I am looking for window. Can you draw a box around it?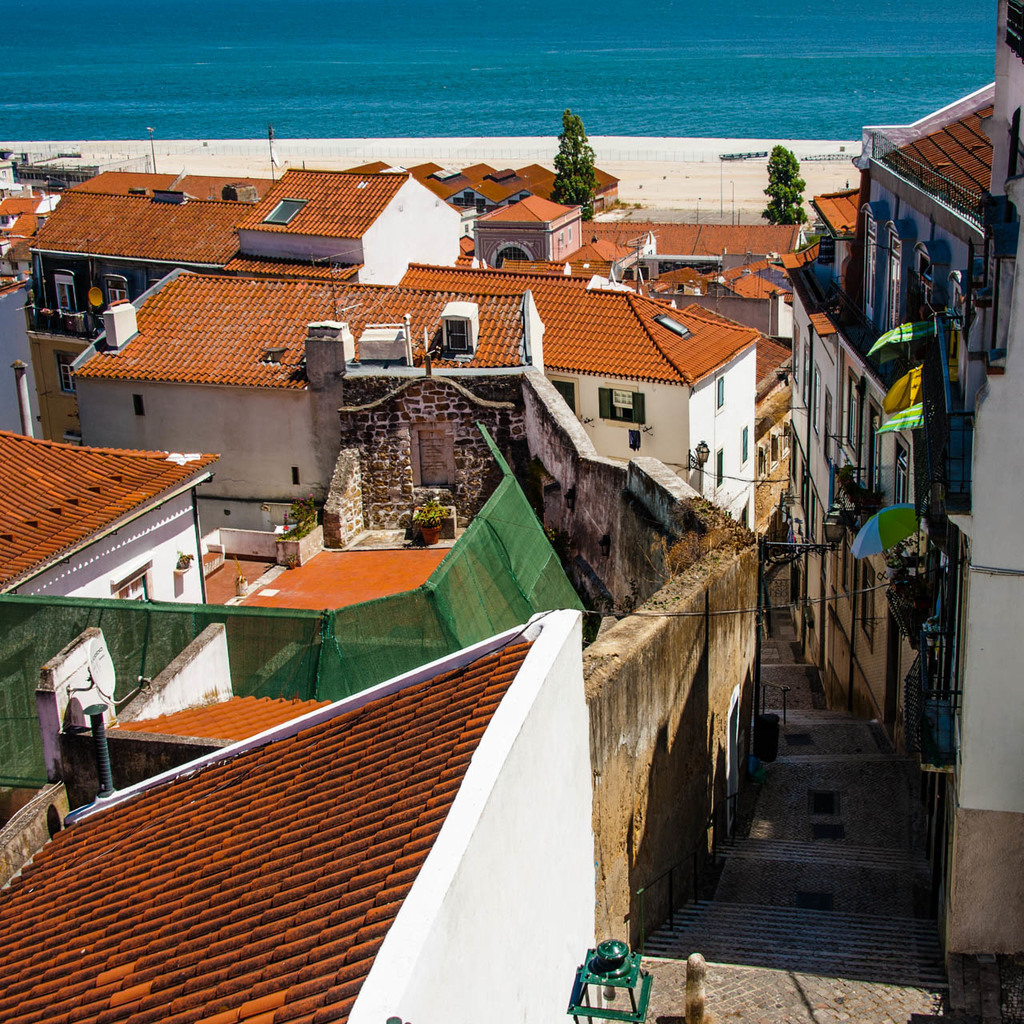
Sure, the bounding box is {"x1": 714, "y1": 369, "x2": 729, "y2": 414}.
